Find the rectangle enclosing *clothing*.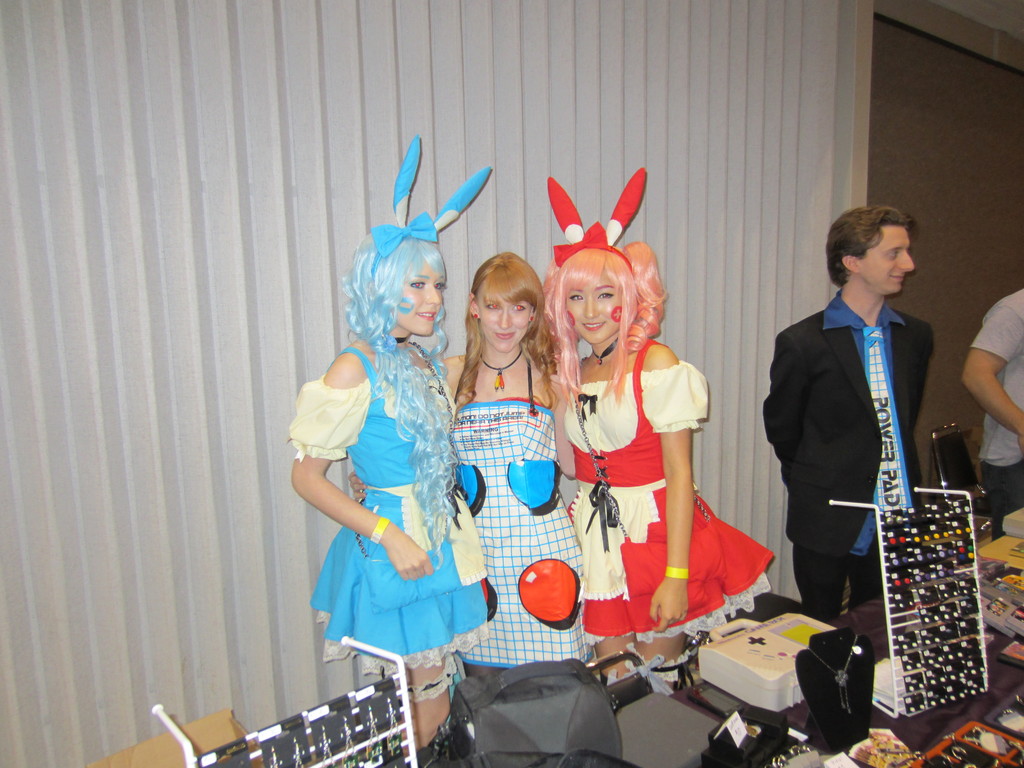
box=[572, 335, 776, 643].
